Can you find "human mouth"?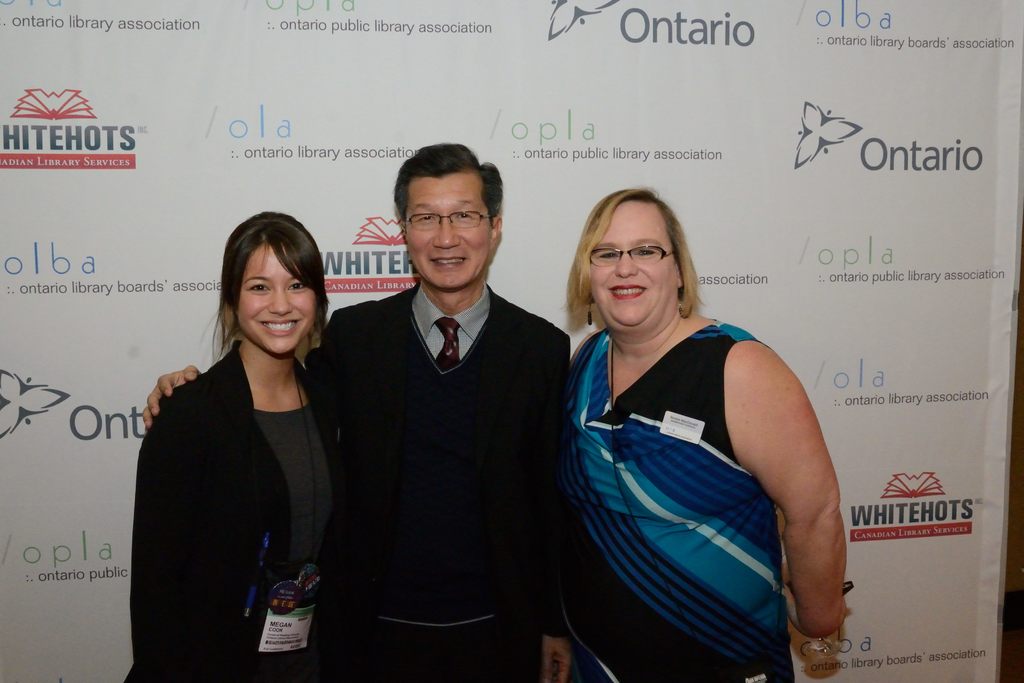
Yes, bounding box: detection(609, 283, 653, 309).
